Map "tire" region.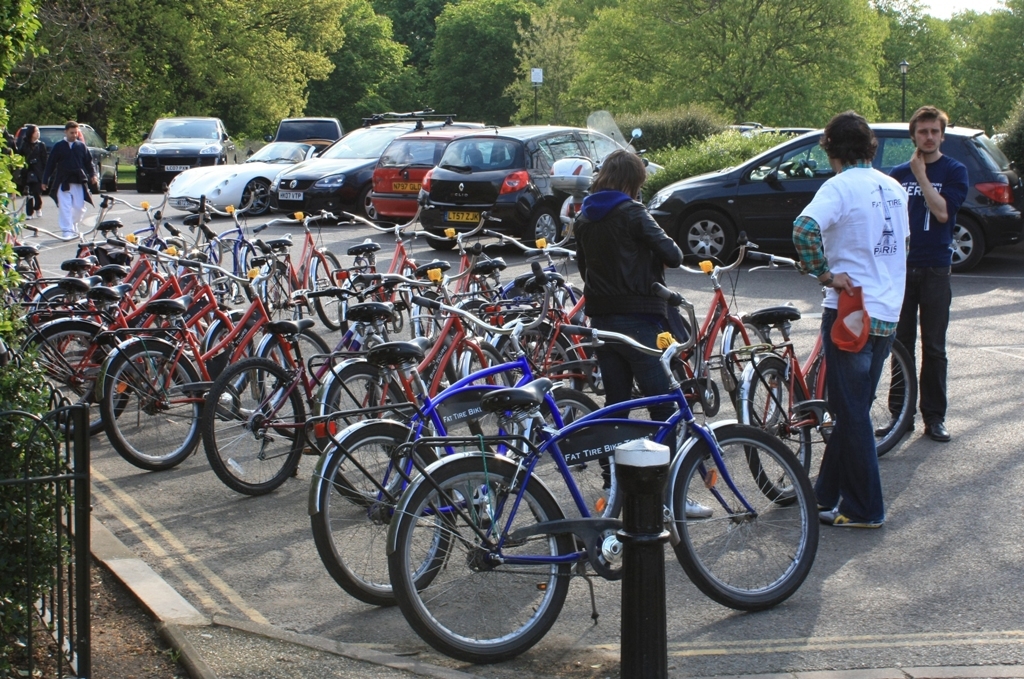
Mapped to <box>358,182,379,222</box>.
